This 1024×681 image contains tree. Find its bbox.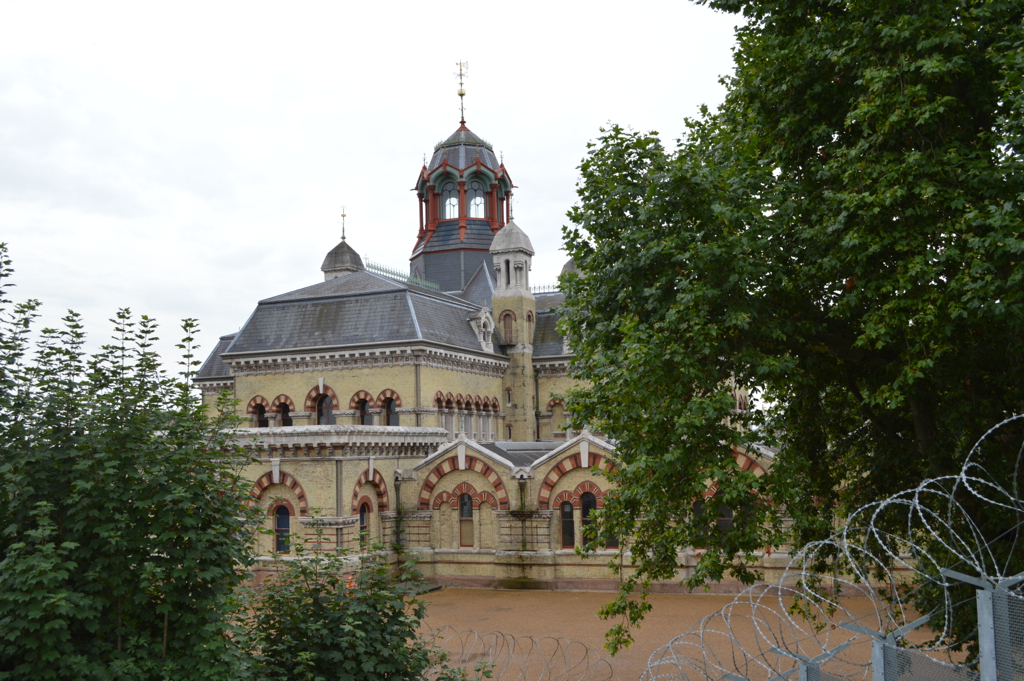
left=539, top=0, right=1023, bottom=680.
